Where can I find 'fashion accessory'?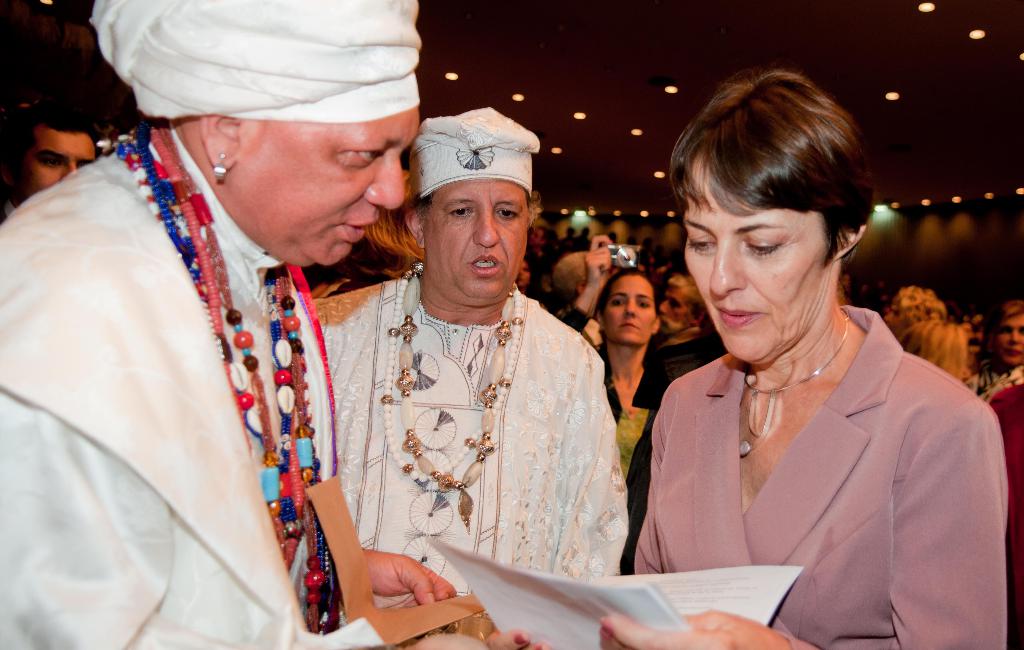
You can find it at locate(516, 637, 527, 646).
